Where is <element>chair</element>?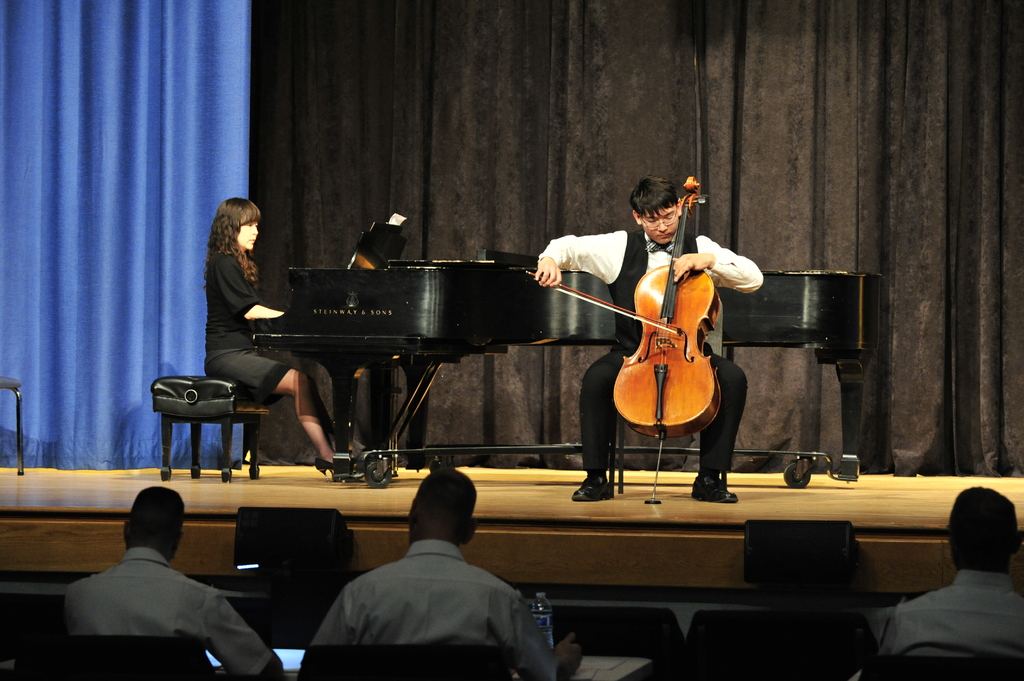
region(175, 575, 294, 648).
